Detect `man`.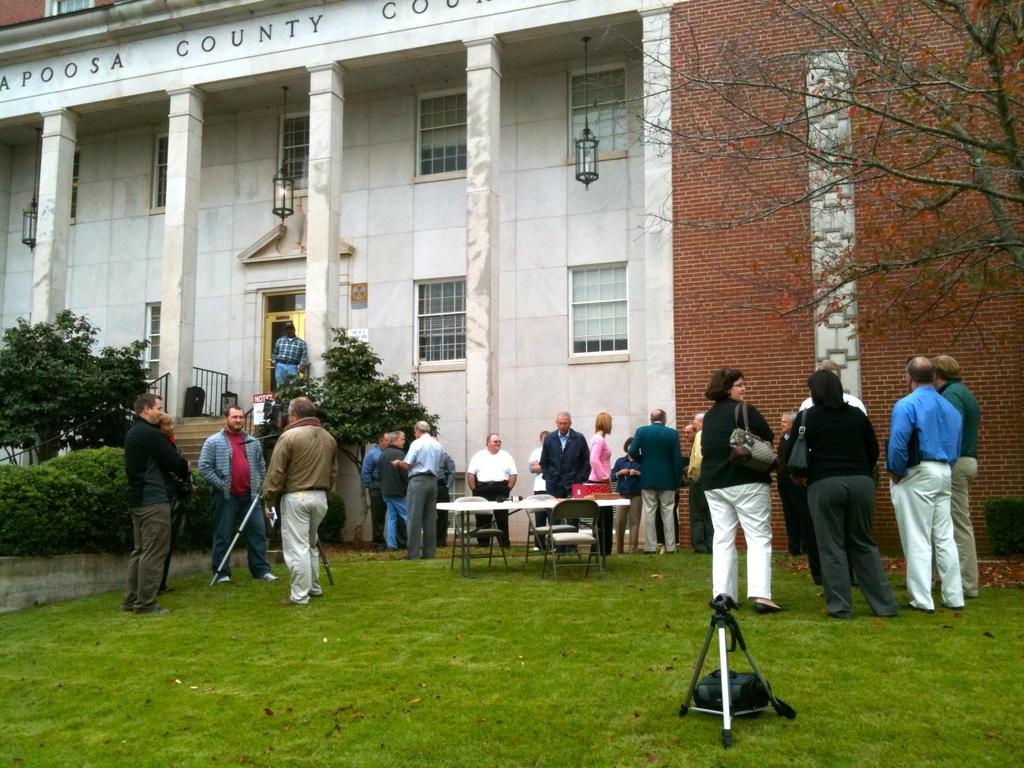
Detected at select_region(886, 353, 966, 602).
